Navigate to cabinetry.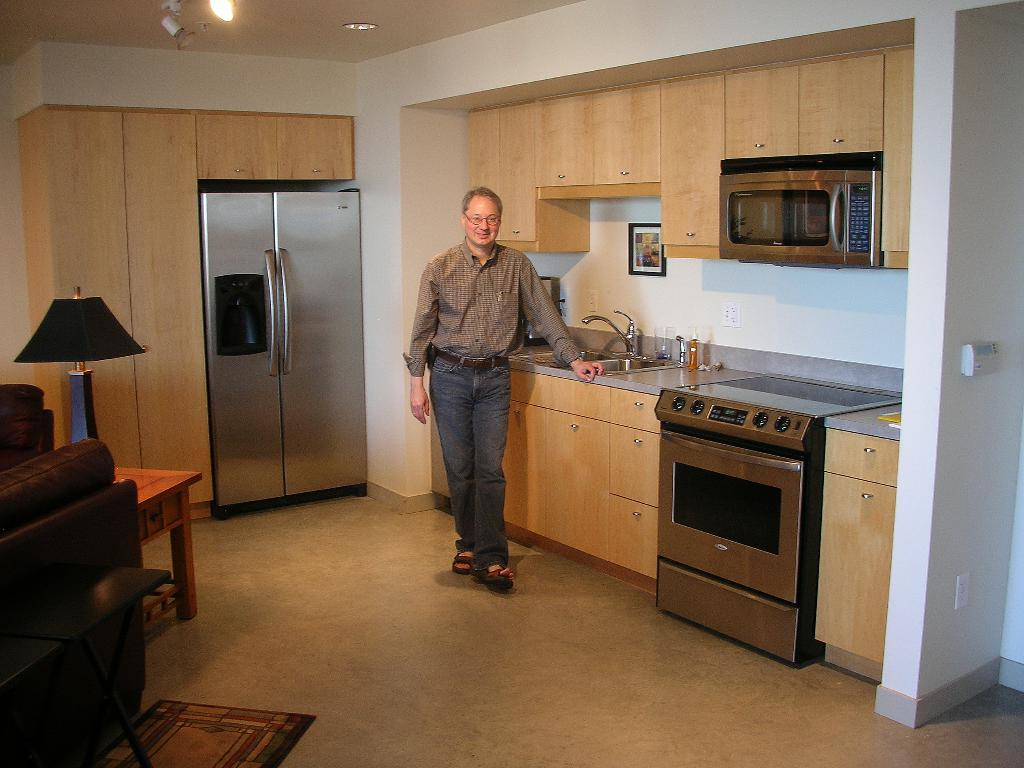
Navigation target: [x1=112, y1=109, x2=219, y2=515].
